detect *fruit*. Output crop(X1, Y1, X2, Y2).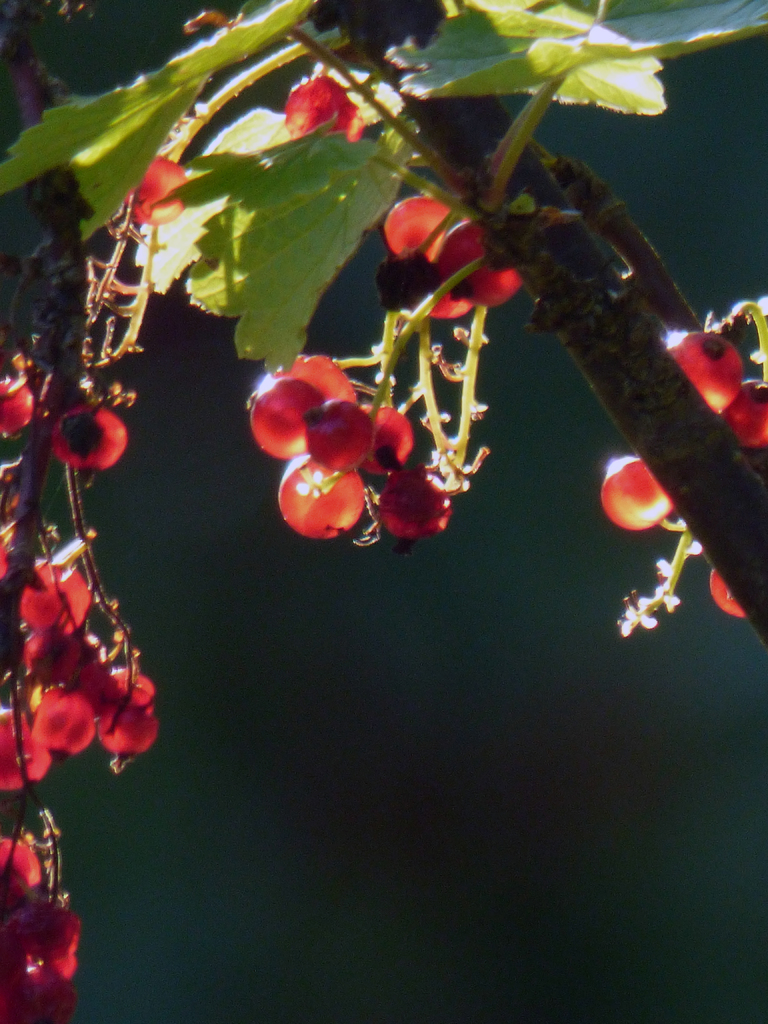
crop(0, 379, 40, 442).
